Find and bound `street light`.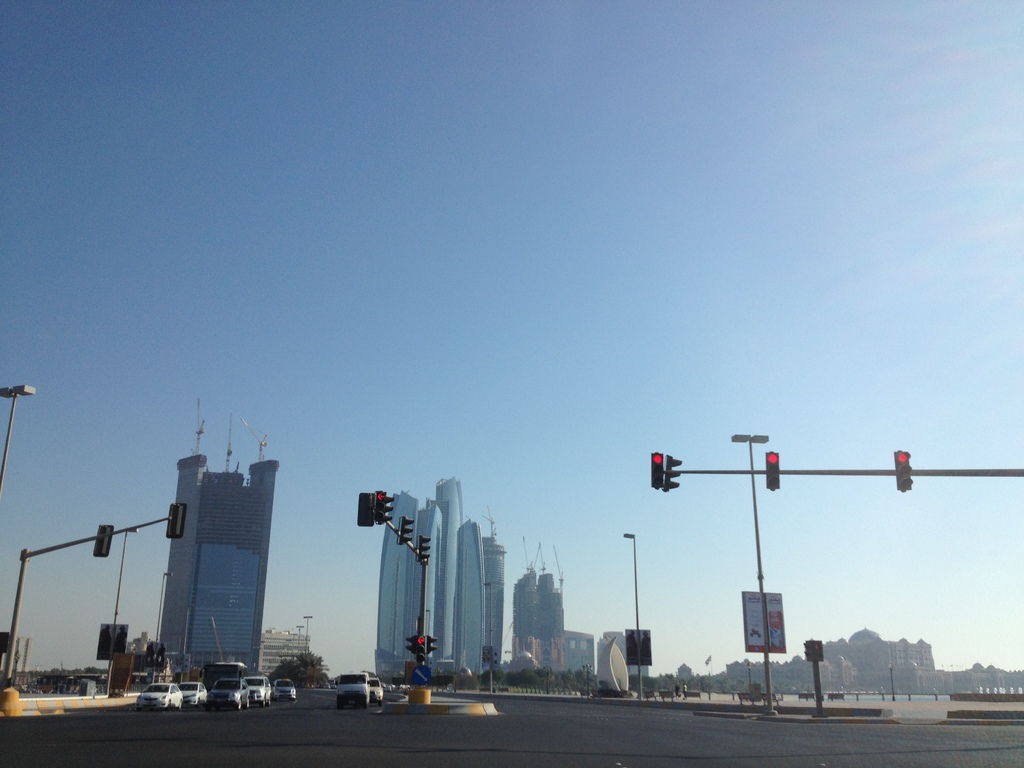
Bound: crop(0, 384, 37, 492).
